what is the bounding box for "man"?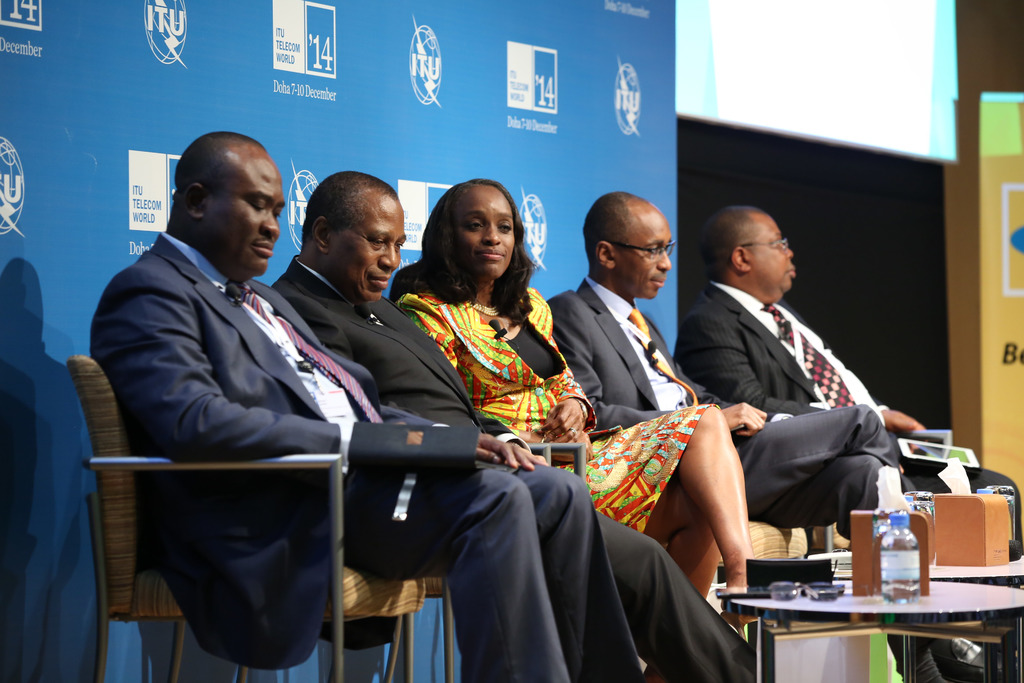
<bbox>674, 202, 1023, 682</bbox>.
